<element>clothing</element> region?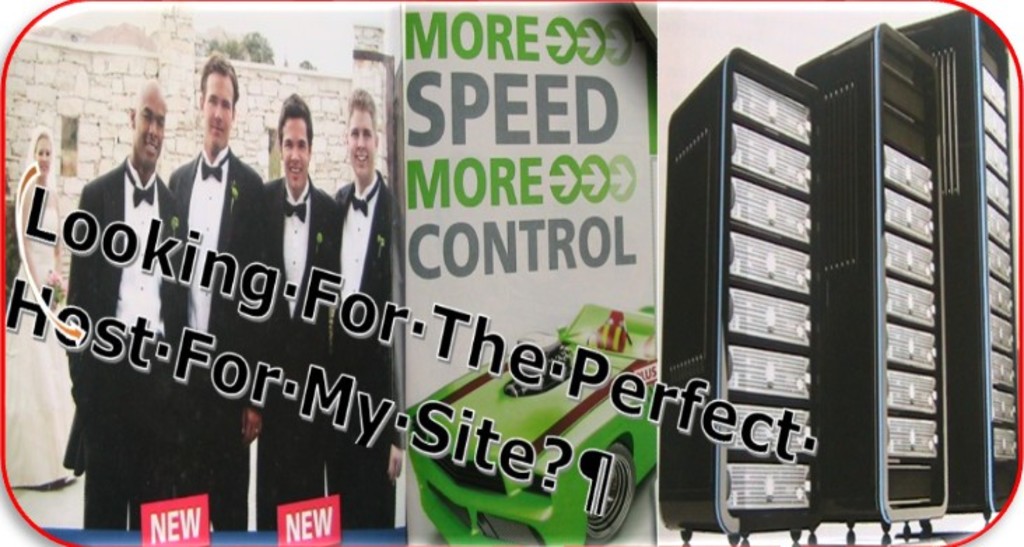
<bbox>253, 175, 340, 530</bbox>
